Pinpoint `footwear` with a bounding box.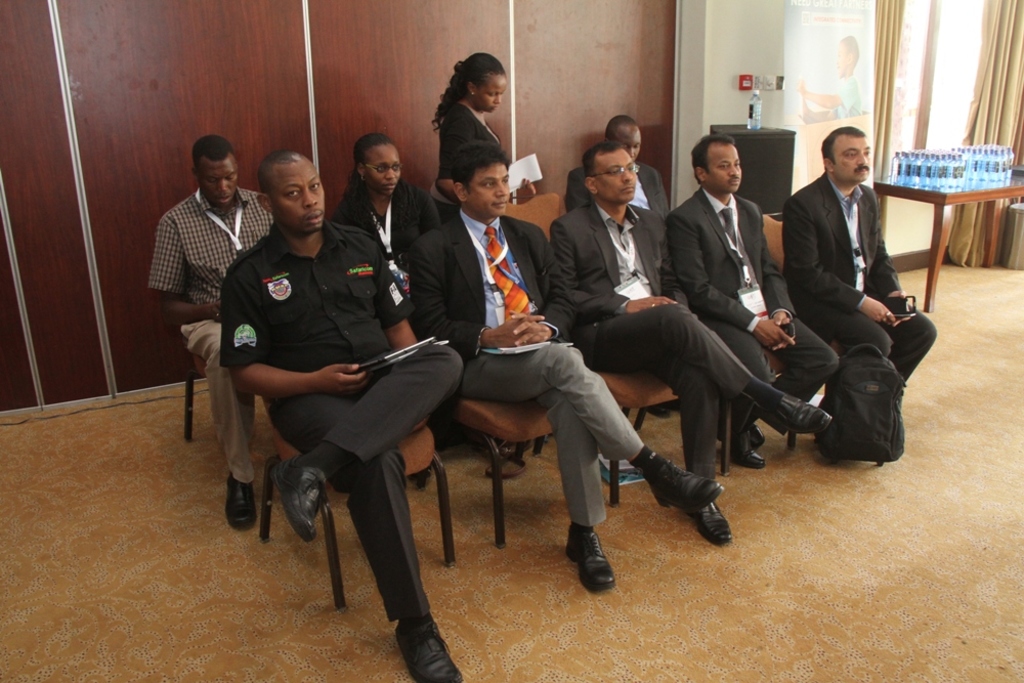
region(266, 454, 333, 539).
